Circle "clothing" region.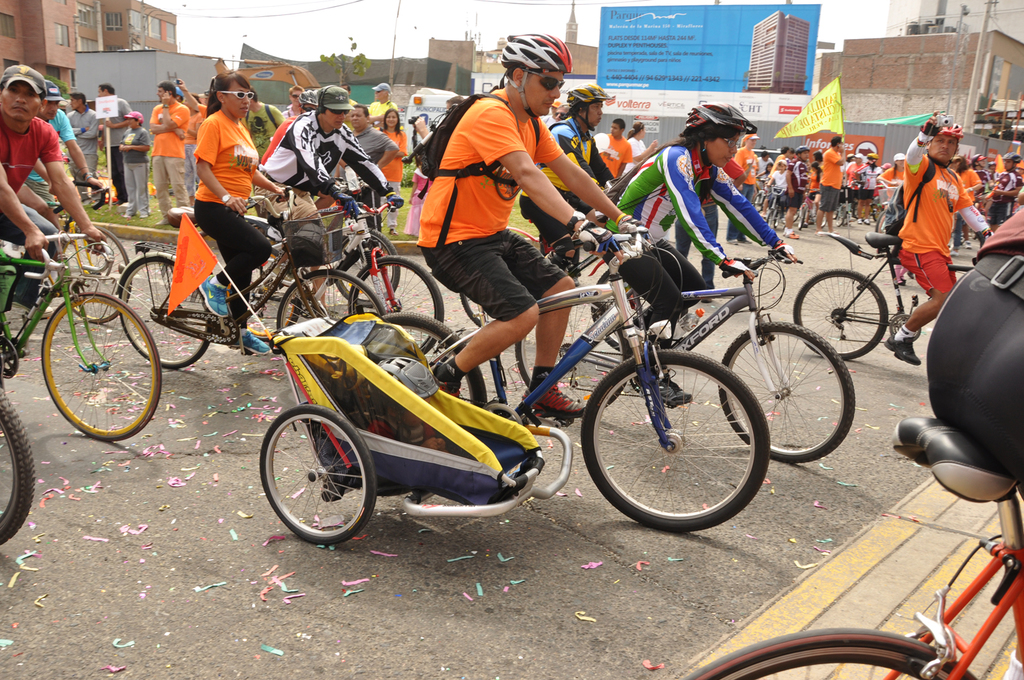
Region: [left=71, top=107, right=98, bottom=177].
